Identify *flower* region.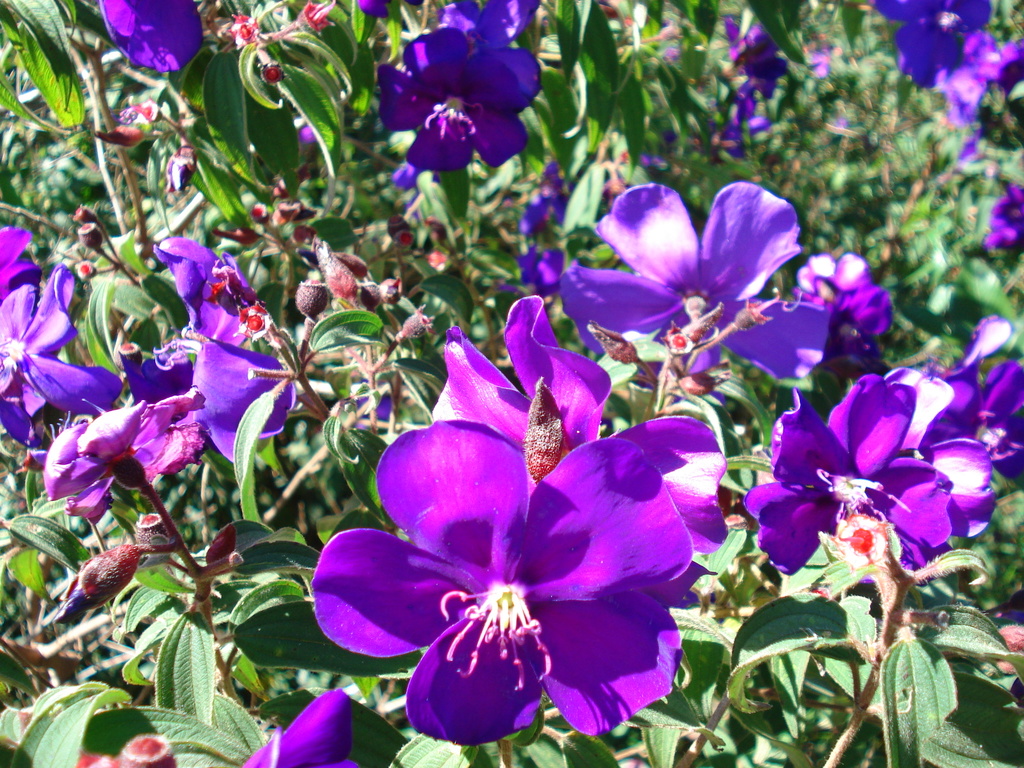
Region: pyautogui.locateOnScreen(880, 365, 999, 545).
